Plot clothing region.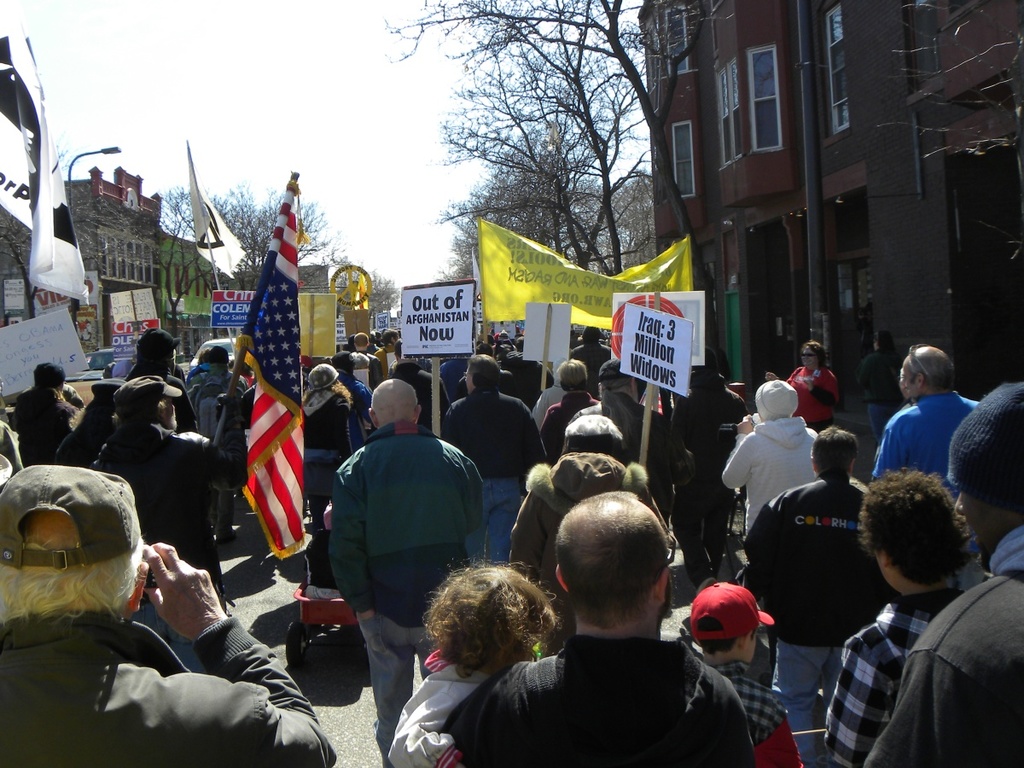
Plotted at bbox=(183, 362, 252, 522).
